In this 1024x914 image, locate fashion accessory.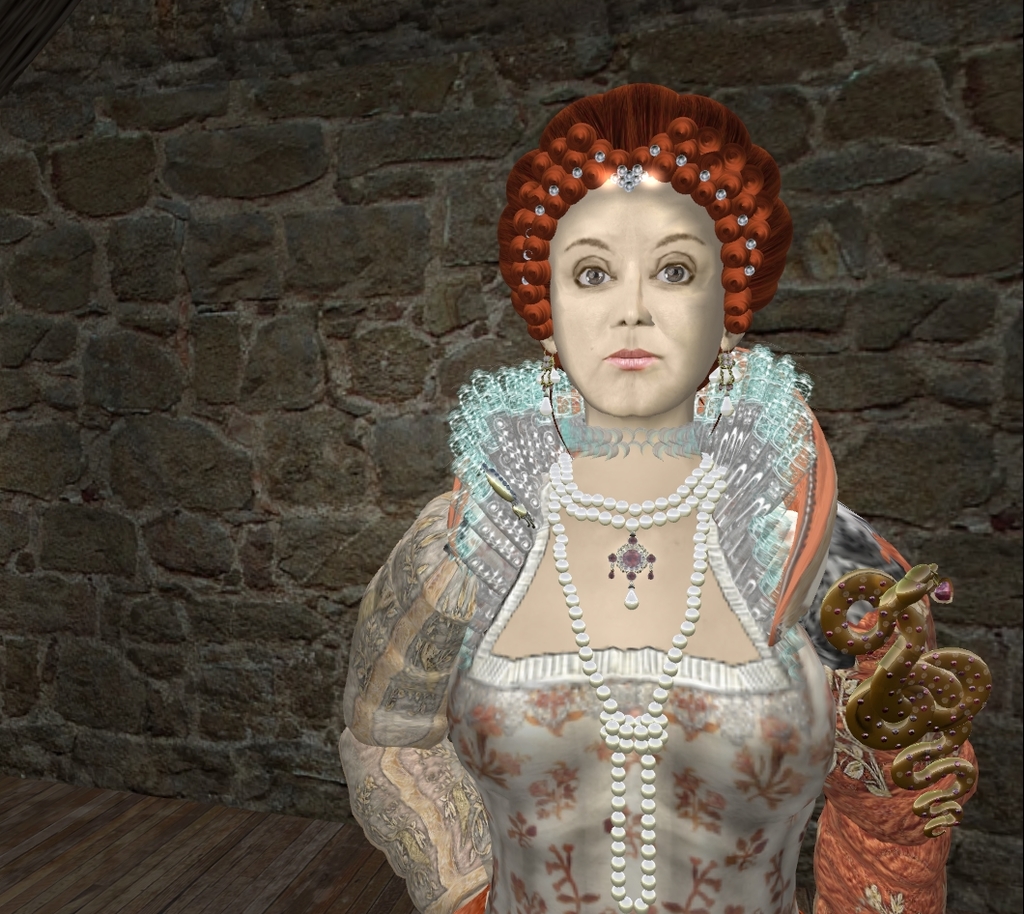
Bounding box: box(592, 149, 605, 163).
